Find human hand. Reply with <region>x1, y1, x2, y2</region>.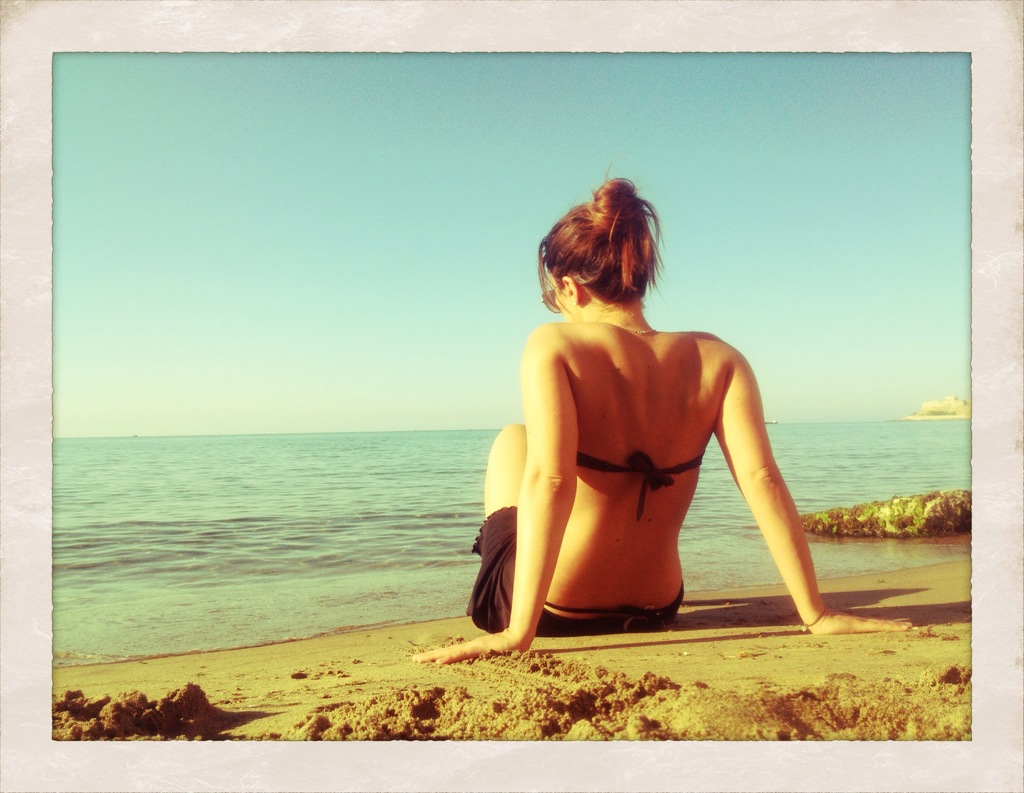
<region>413, 629, 511, 664</region>.
